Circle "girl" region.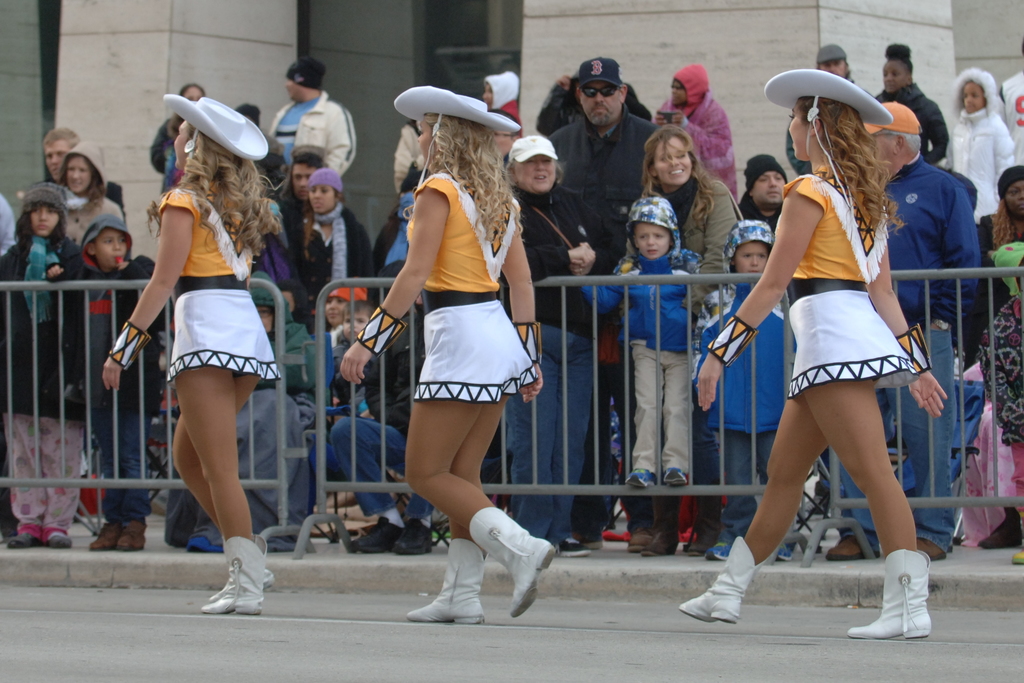
Region: rect(333, 77, 557, 670).
